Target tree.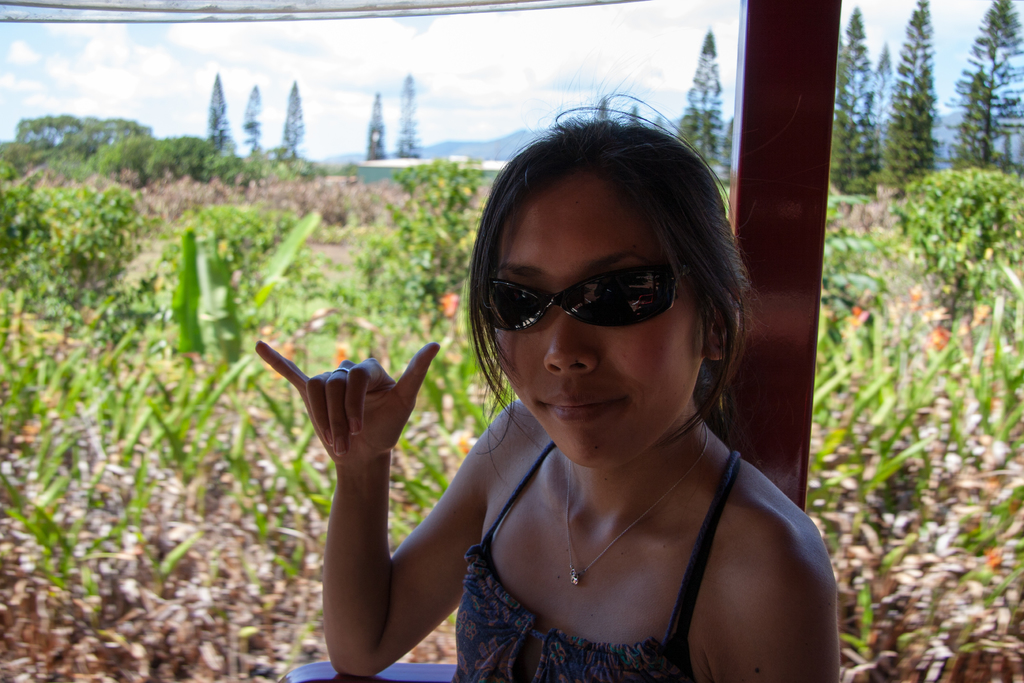
Target region: [left=883, top=5, right=931, bottom=181].
